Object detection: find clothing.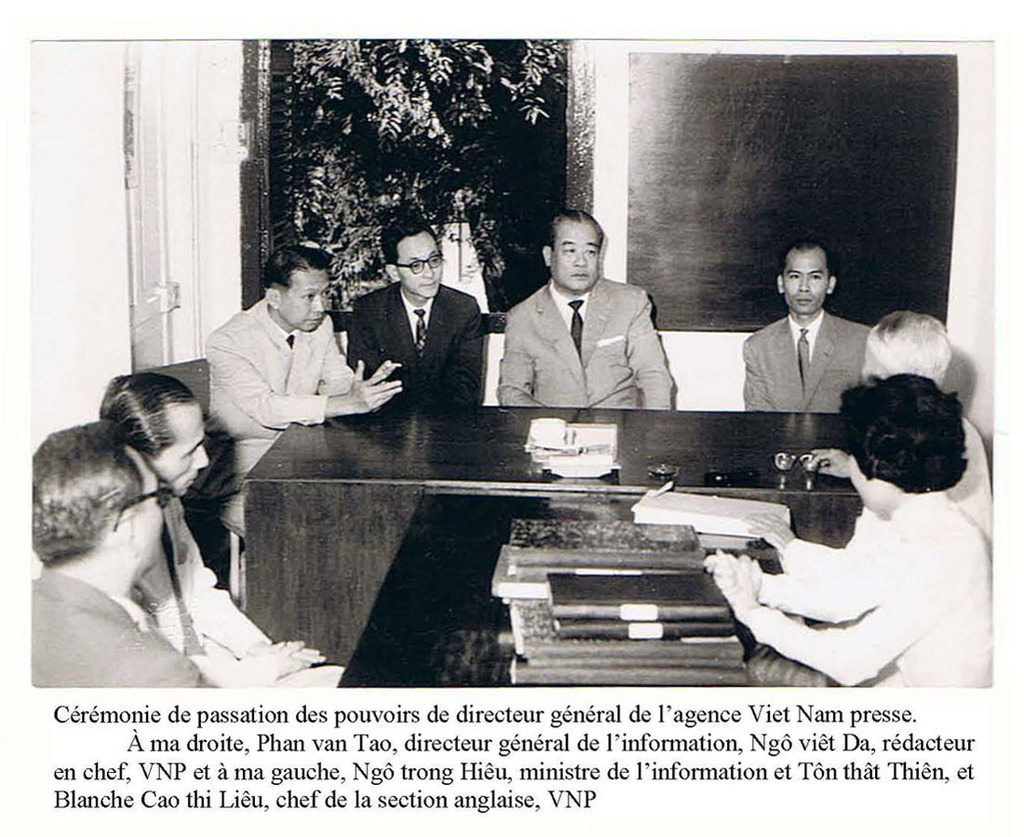
344 278 483 400.
